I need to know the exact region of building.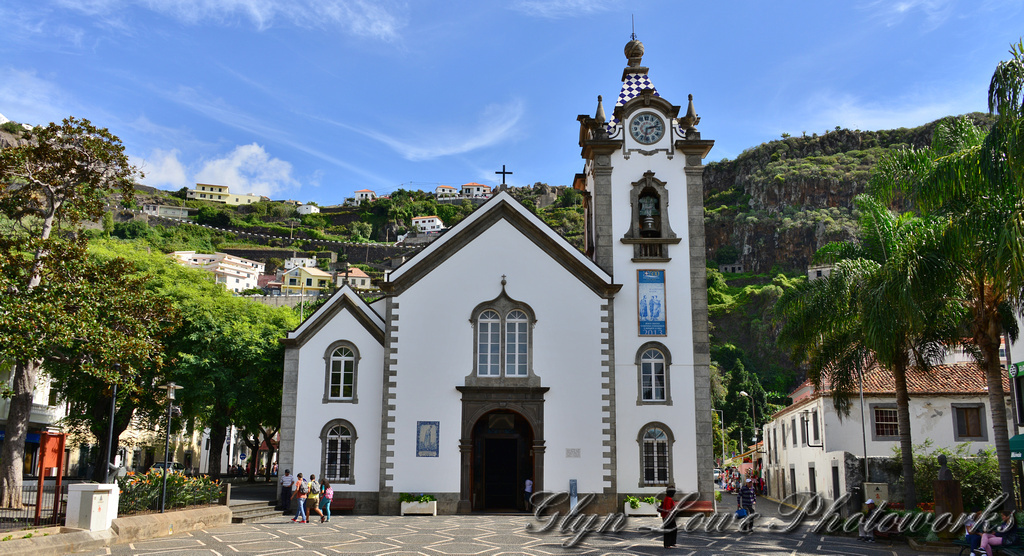
Region: crop(411, 210, 448, 231).
